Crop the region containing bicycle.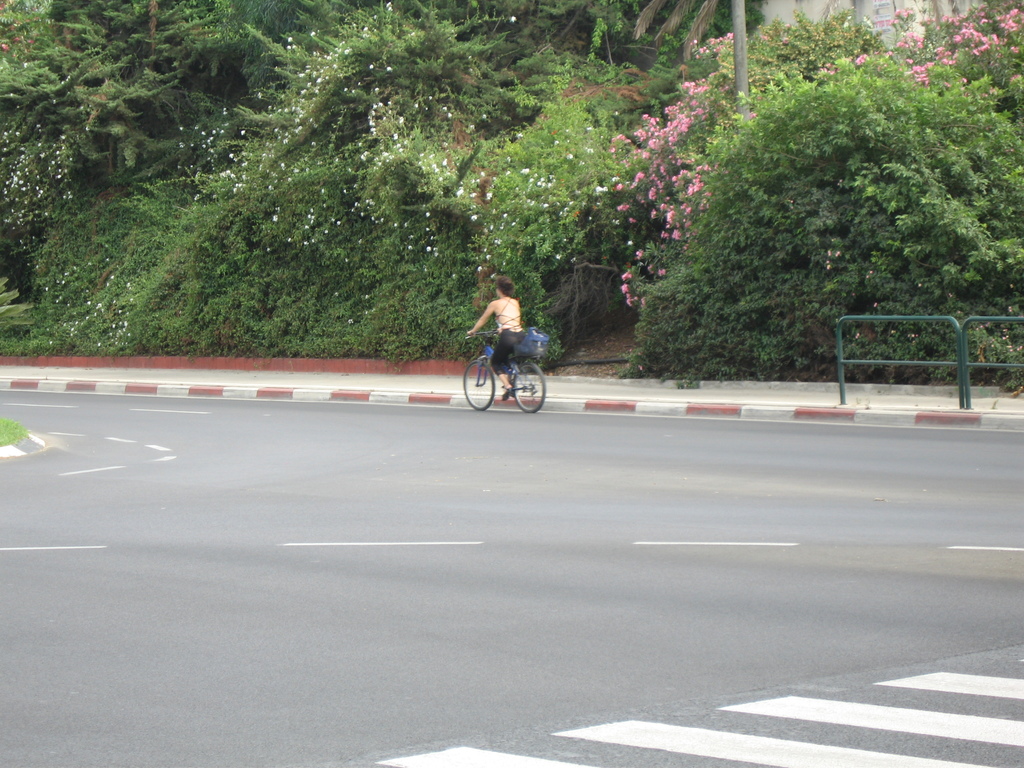
Crop region: (left=466, top=343, right=548, bottom=415).
